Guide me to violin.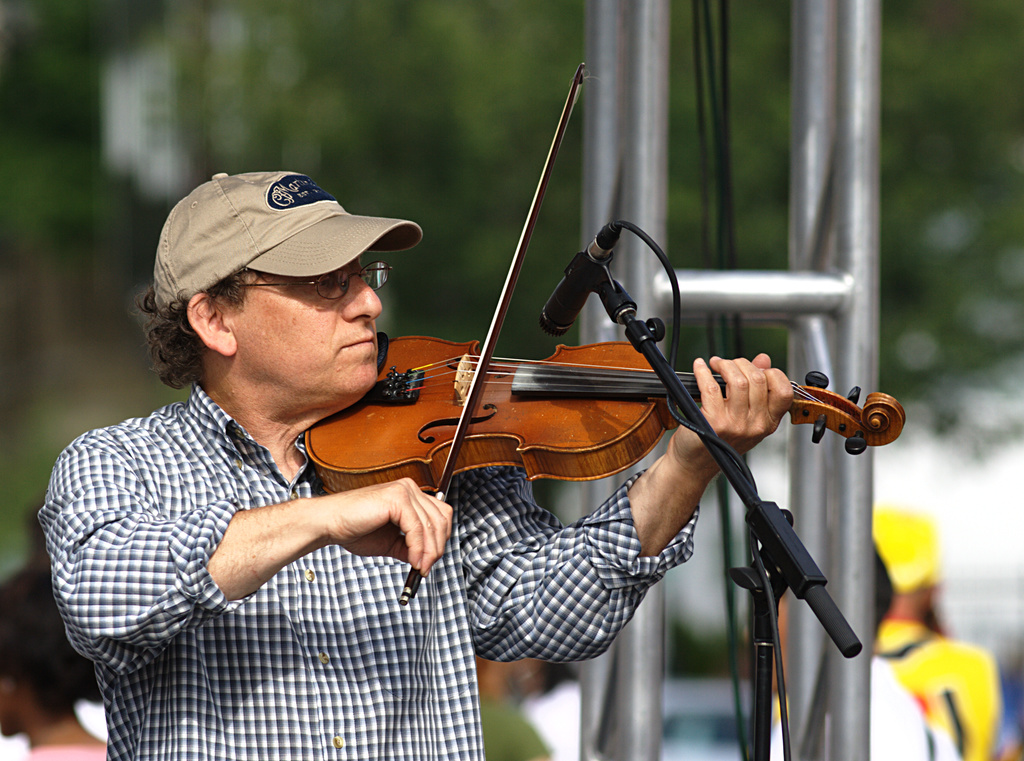
Guidance: <bbox>300, 55, 908, 608</bbox>.
